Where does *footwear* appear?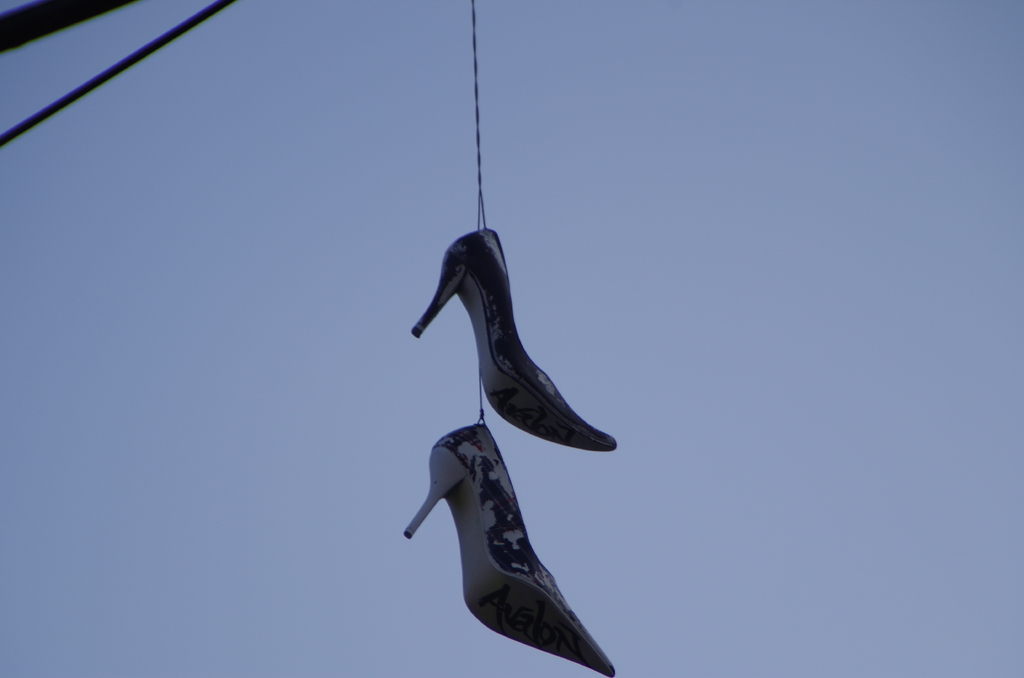
Appears at Rect(399, 415, 615, 677).
